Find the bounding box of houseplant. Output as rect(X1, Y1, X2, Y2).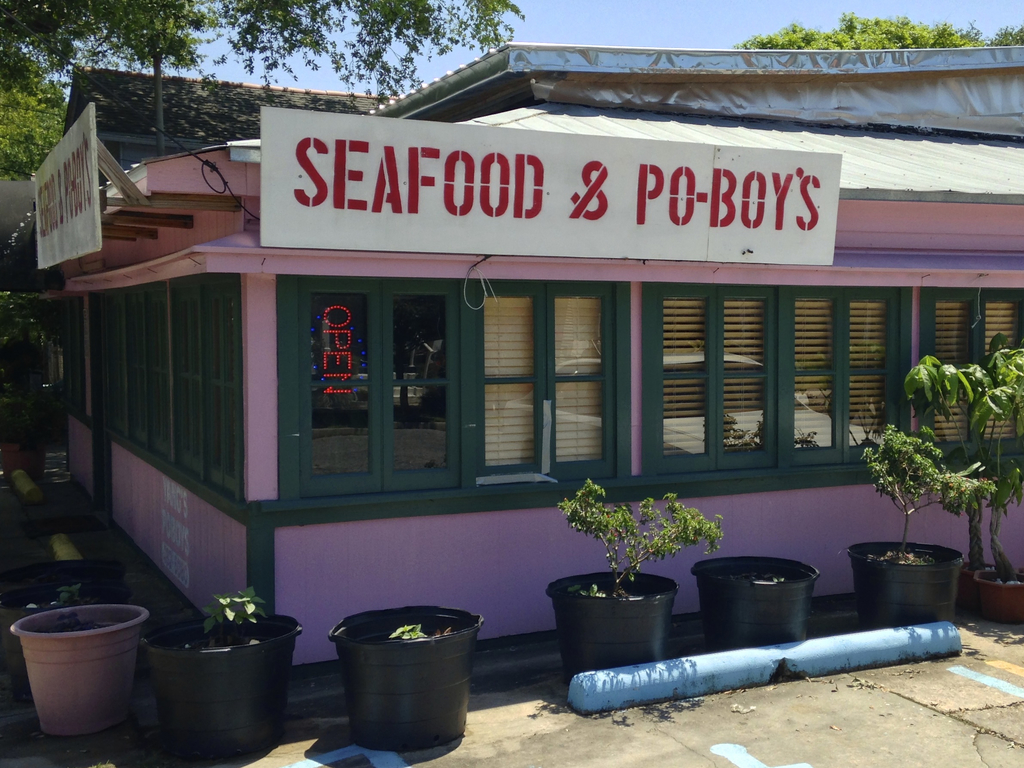
rect(842, 413, 989, 630).
